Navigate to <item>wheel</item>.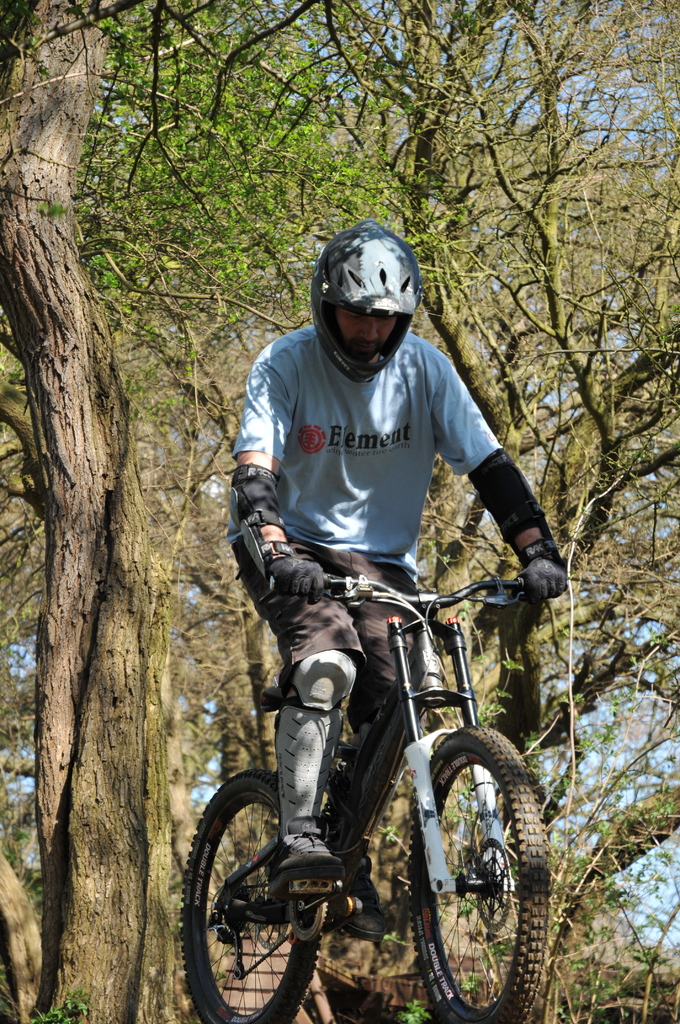
Navigation target: (412,739,539,1012).
